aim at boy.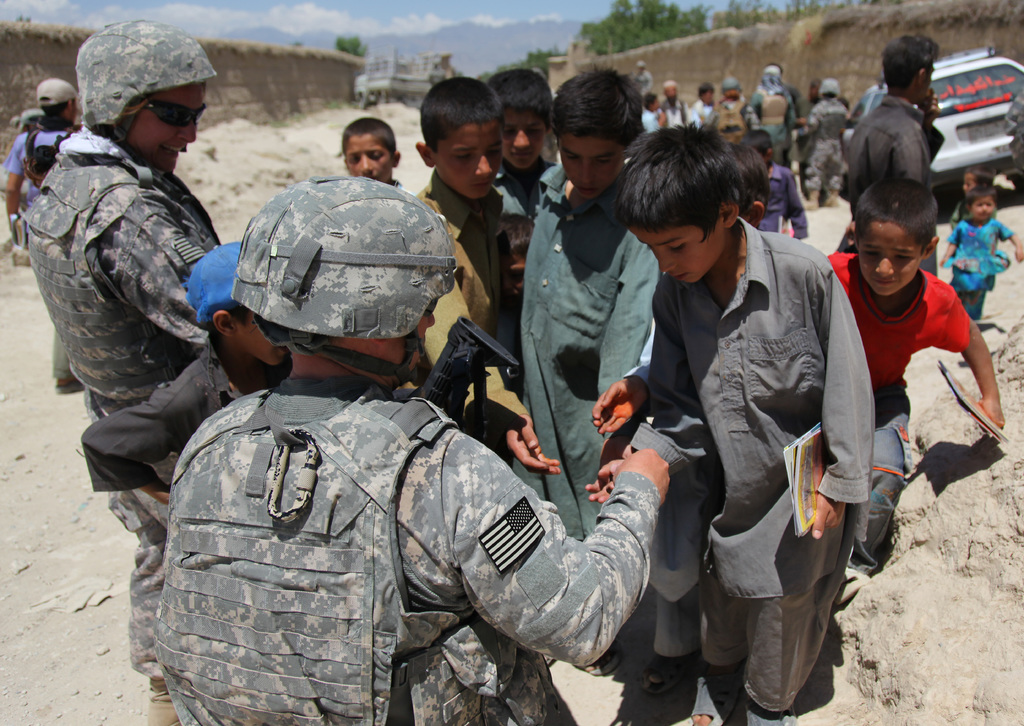
Aimed at pyautogui.locateOnScreen(498, 58, 563, 301).
